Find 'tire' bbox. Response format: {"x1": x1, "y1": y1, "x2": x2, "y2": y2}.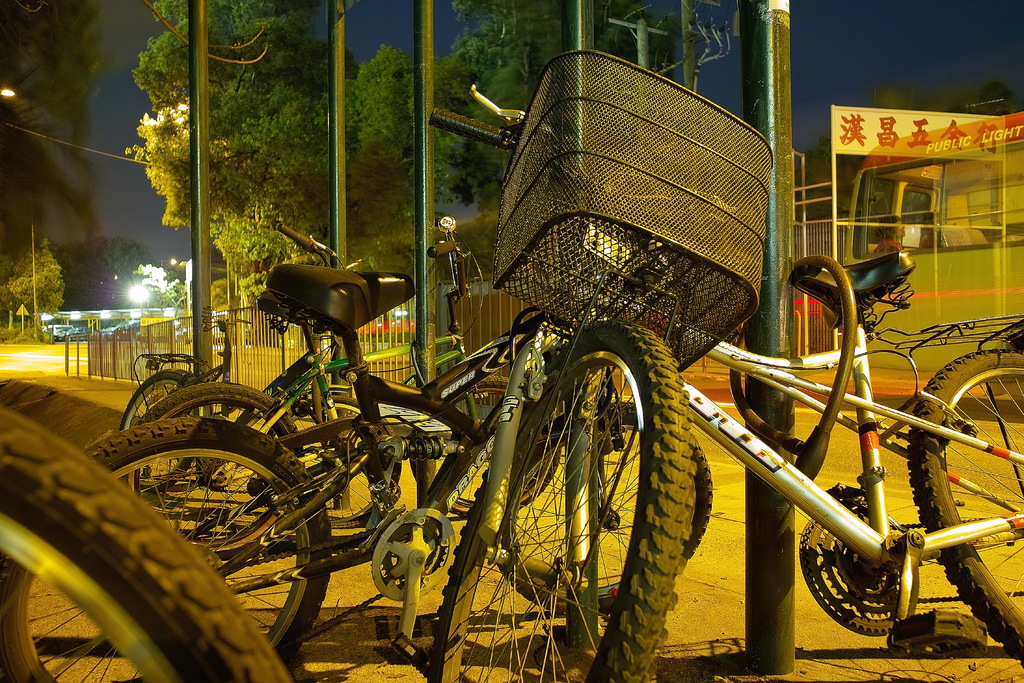
{"x1": 495, "y1": 398, "x2": 713, "y2": 619}.
